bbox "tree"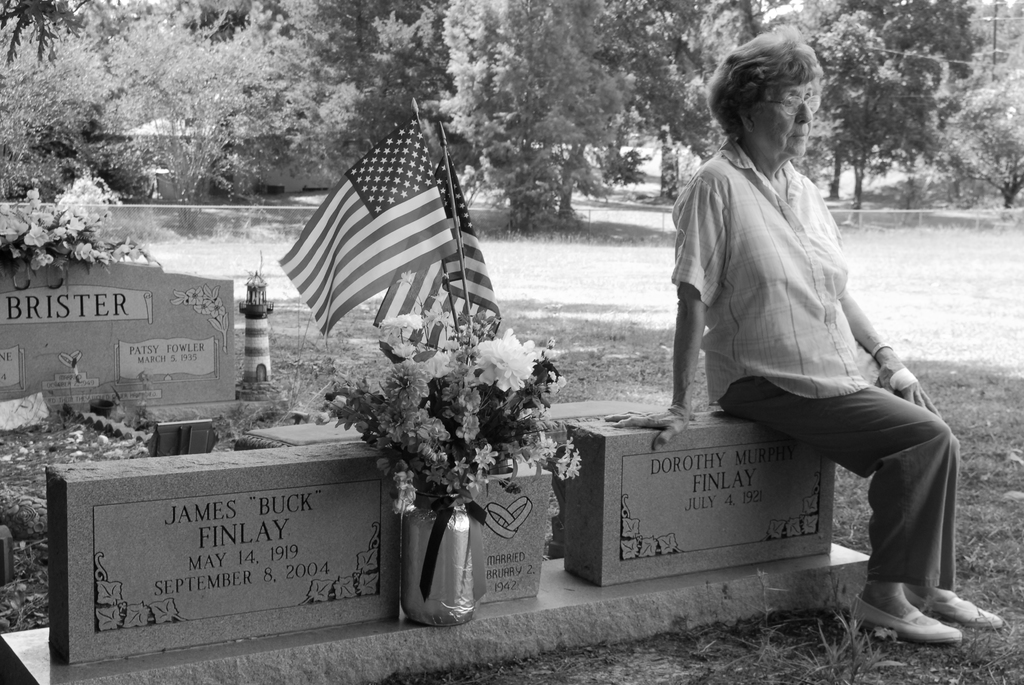
l=808, t=1, r=864, b=209
